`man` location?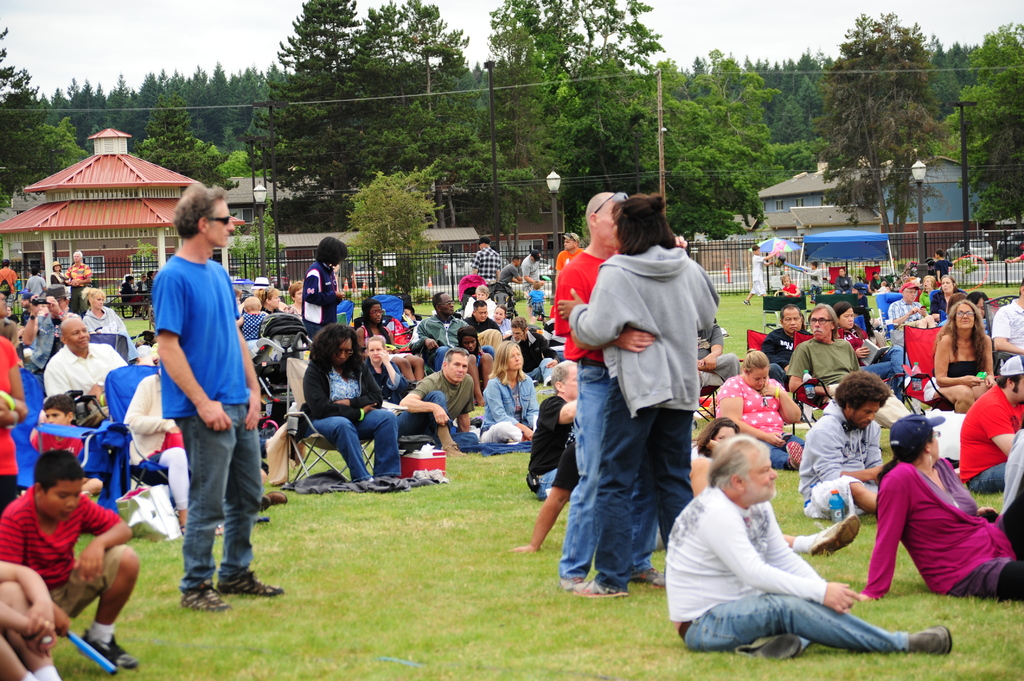
bbox=[64, 250, 90, 292]
